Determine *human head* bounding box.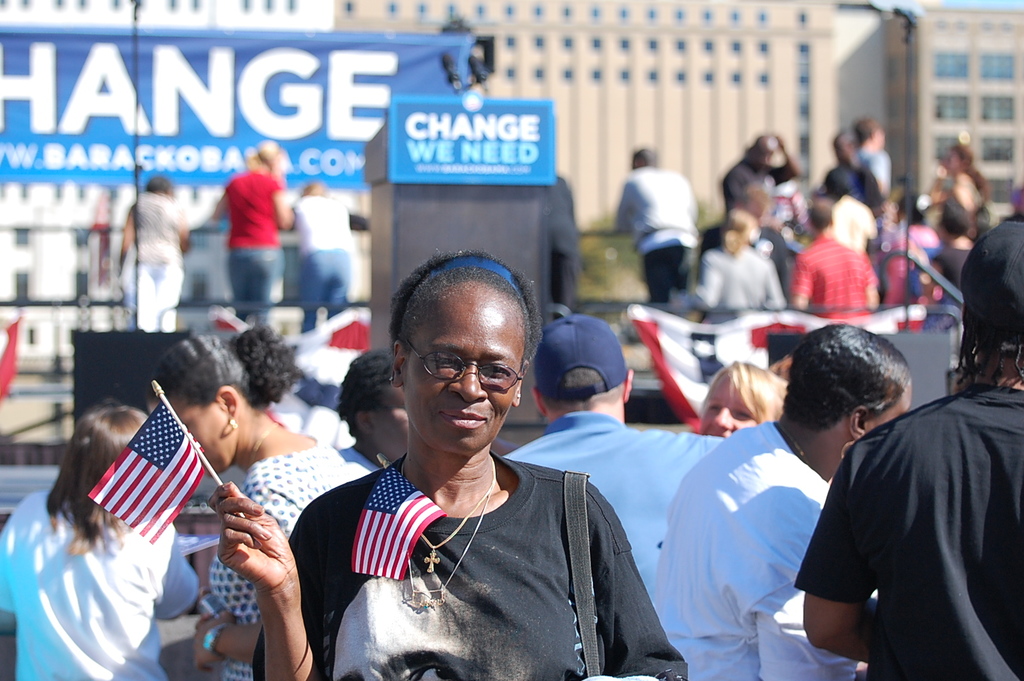
Determined: box=[44, 401, 143, 513].
